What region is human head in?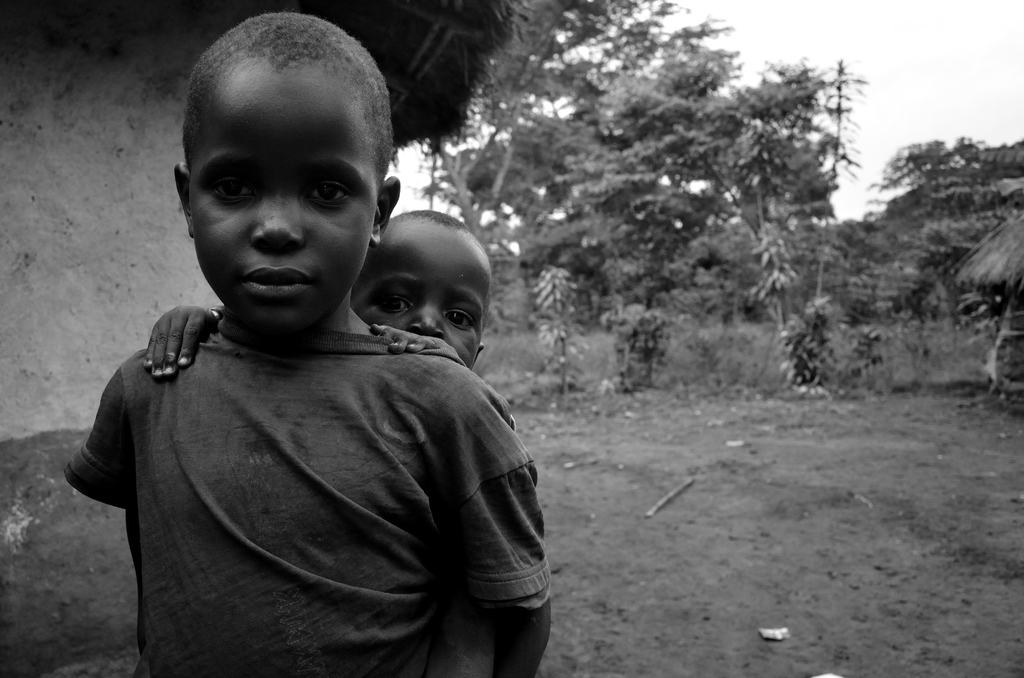
l=351, t=210, r=493, b=371.
